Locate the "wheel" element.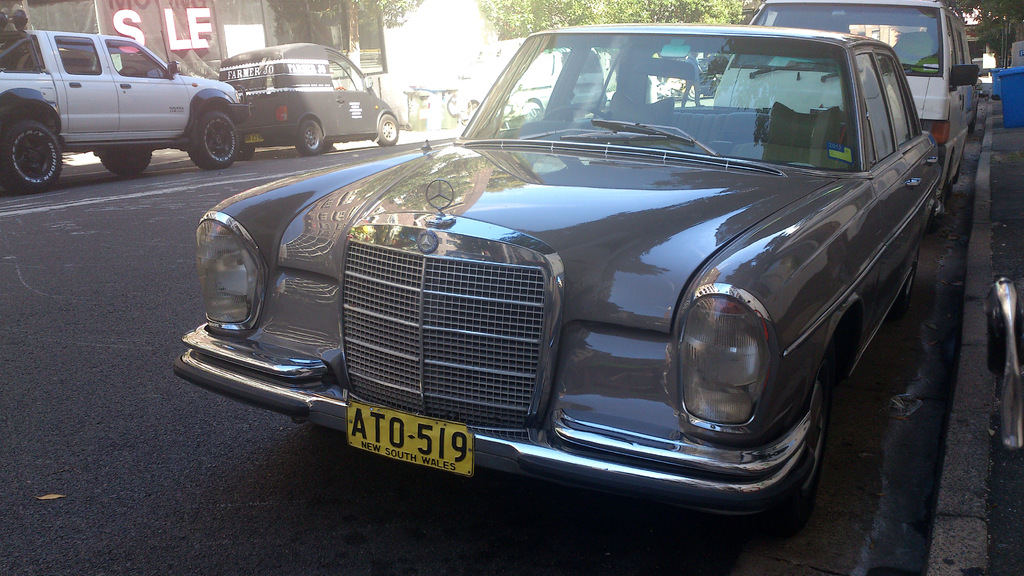
Element bbox: x1=785, y1=365, x2=834, y2=518.
